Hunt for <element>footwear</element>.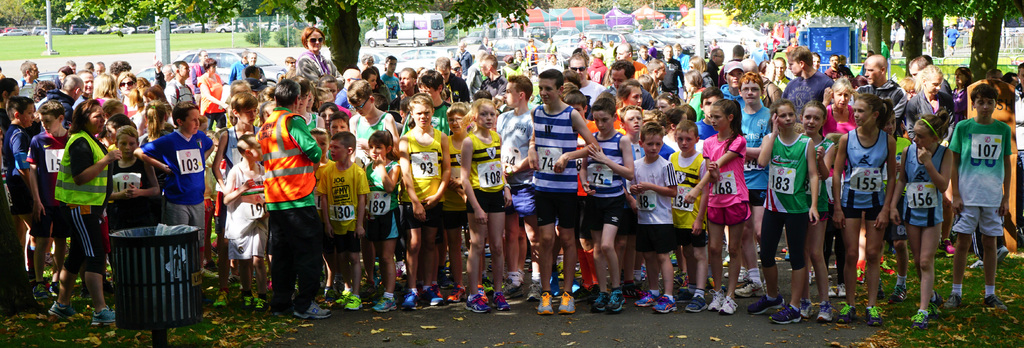
Hunted down at [left=829, top=302, right=860, bottom=320].
